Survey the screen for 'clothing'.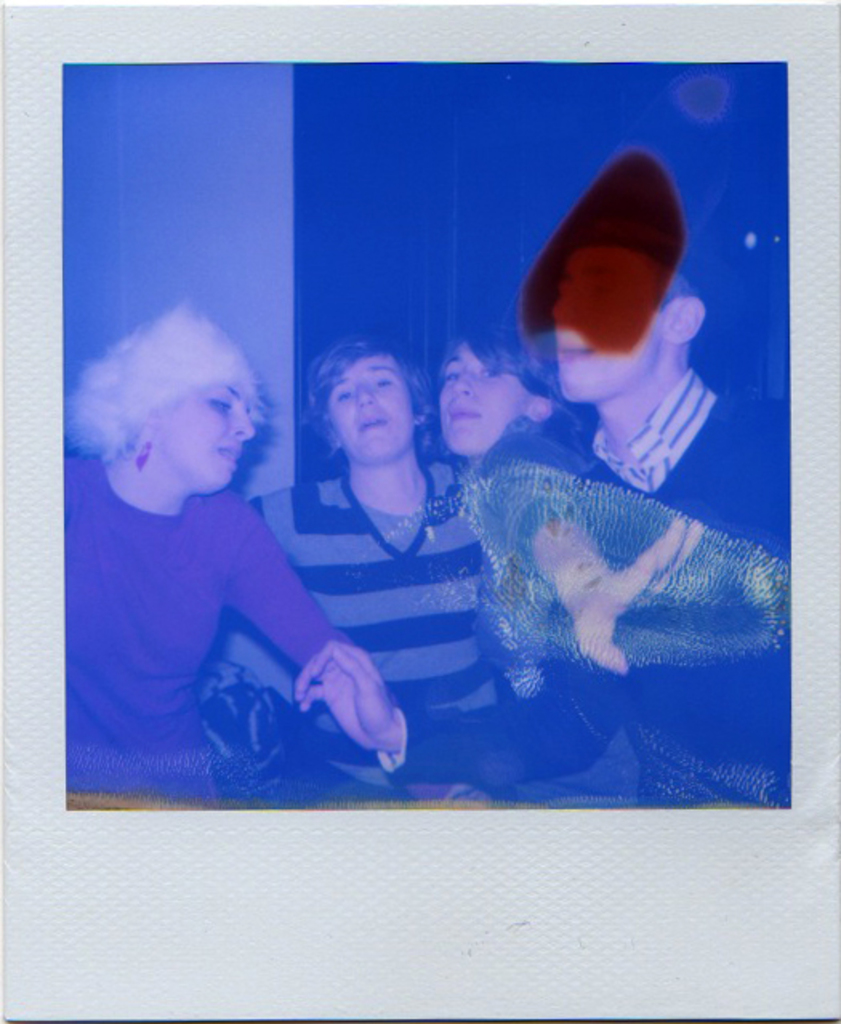
Survey found: pyautogui.locateOnScreen(83, 399, 404, 804).
